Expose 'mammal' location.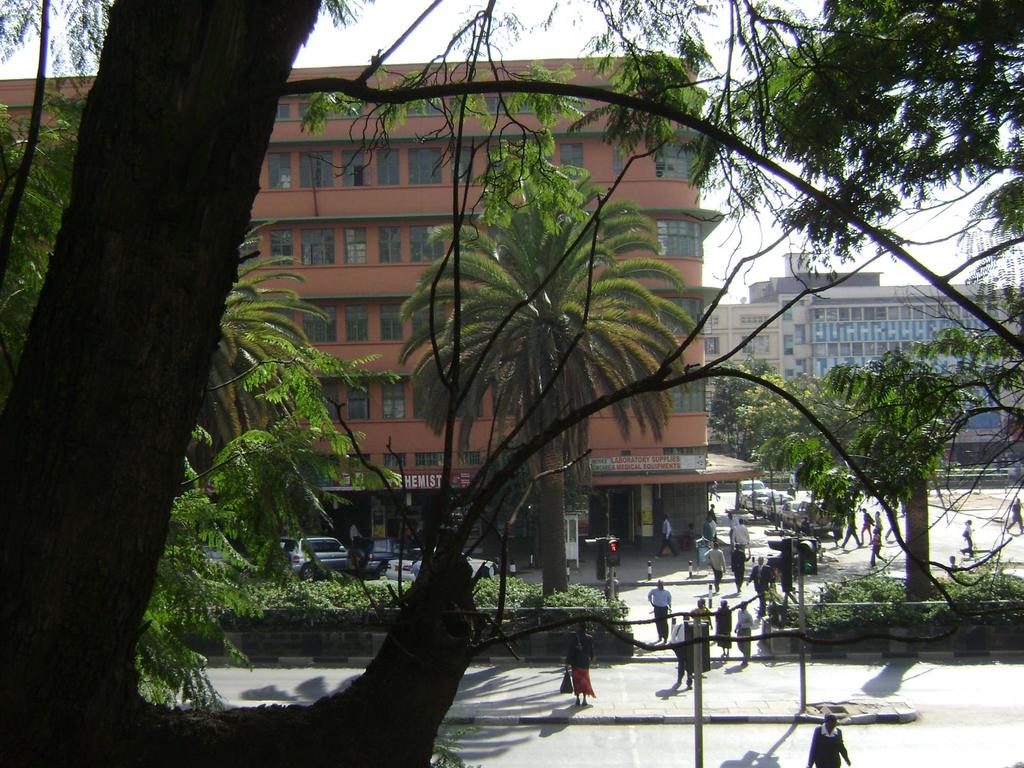
Exposed at bbox=(868, 531, 890, 564).
